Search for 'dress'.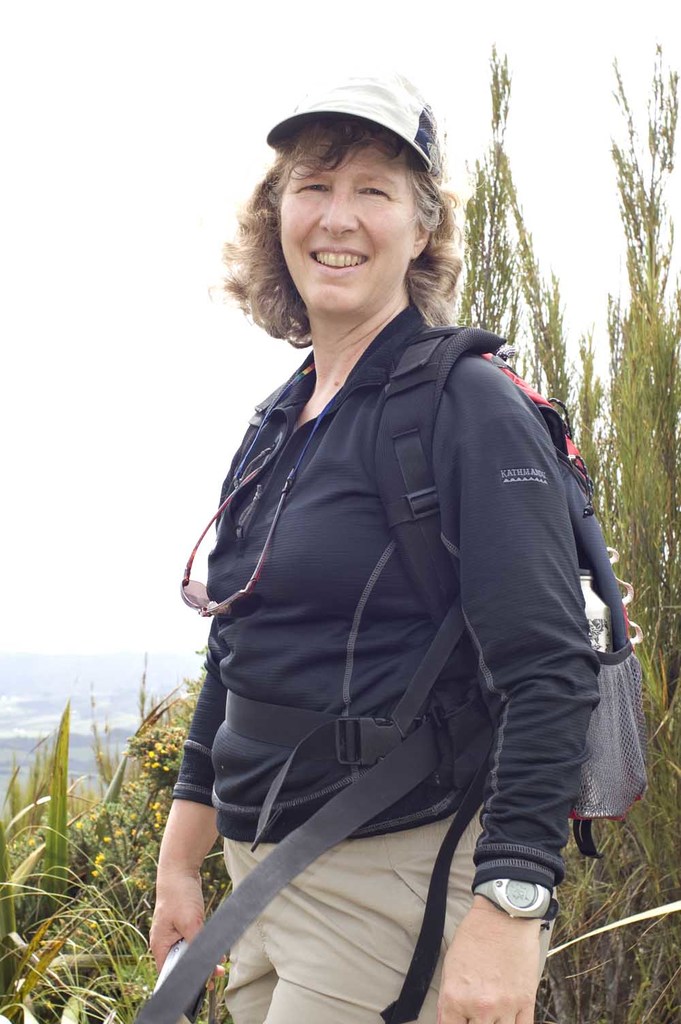
Found at 165,306,605,1023.
